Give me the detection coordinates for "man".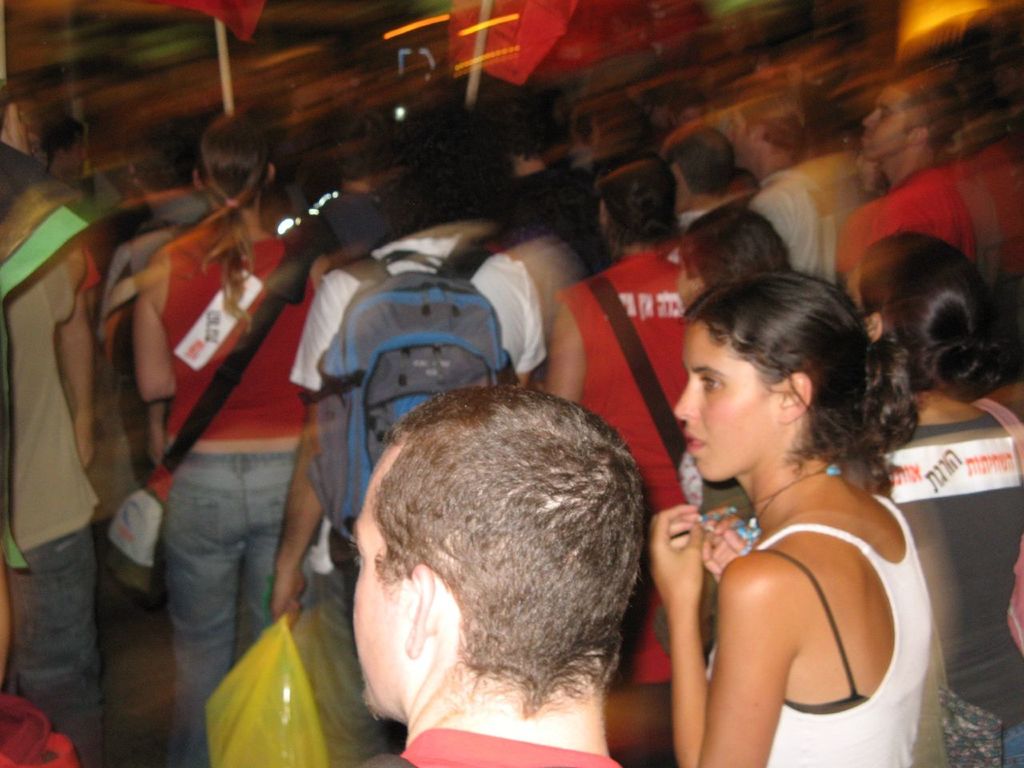
846:65:1002:311.
